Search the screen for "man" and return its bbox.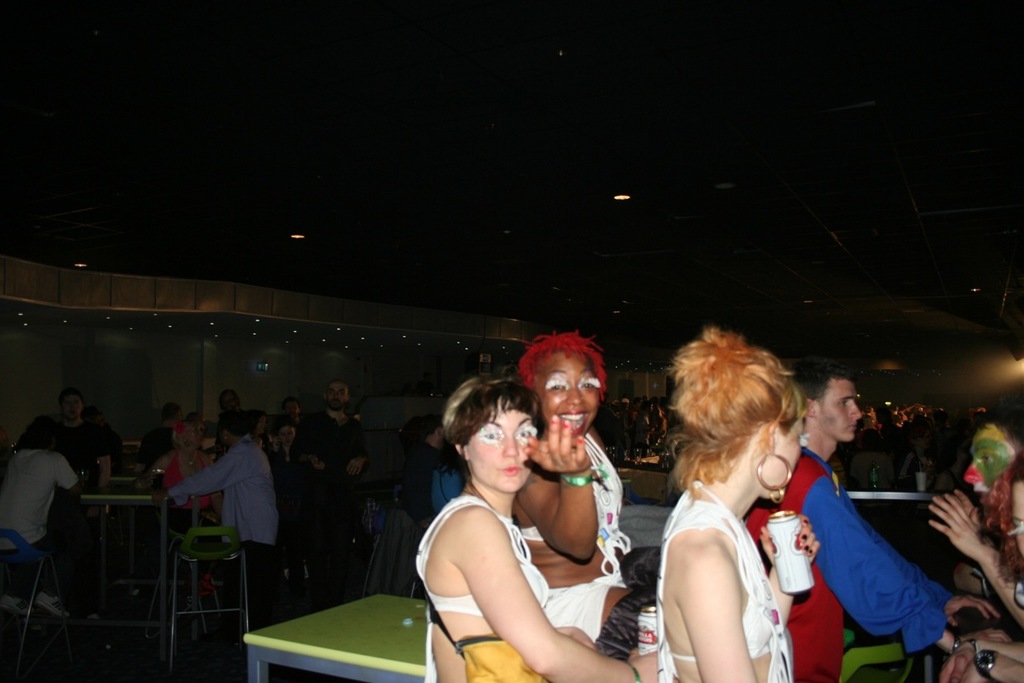
Found: crop(742, 361, 980, 682).
